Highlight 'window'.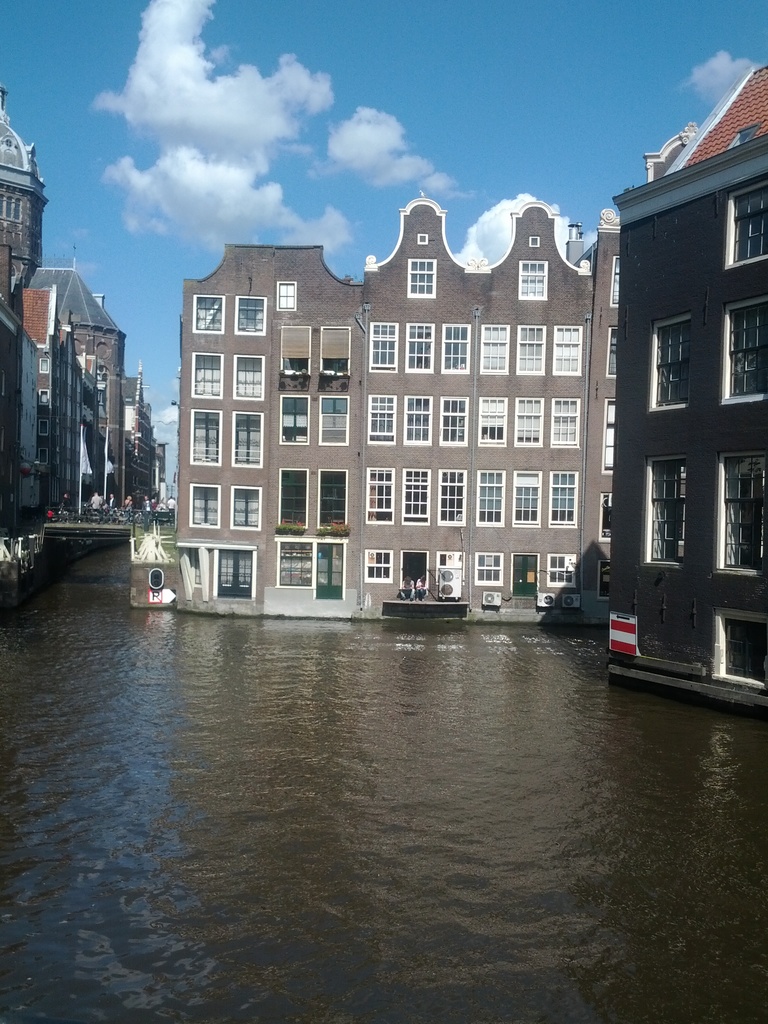
Highlighted region: [513, 469, 543, 527].
